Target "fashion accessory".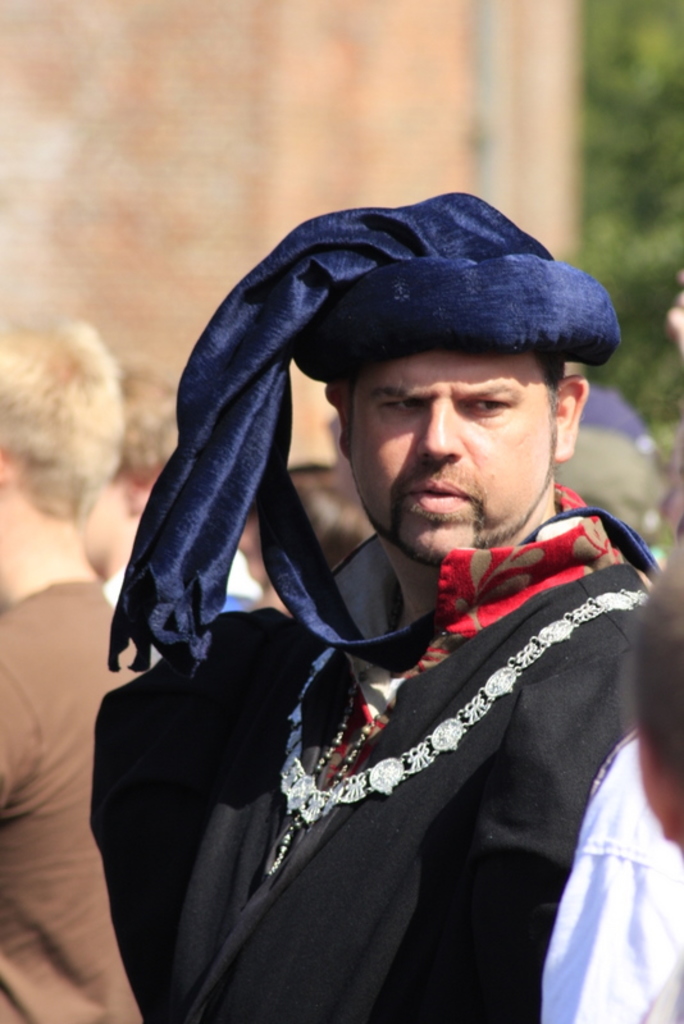
Target region: x1=286, y1=589, x2=649, y2=827.
